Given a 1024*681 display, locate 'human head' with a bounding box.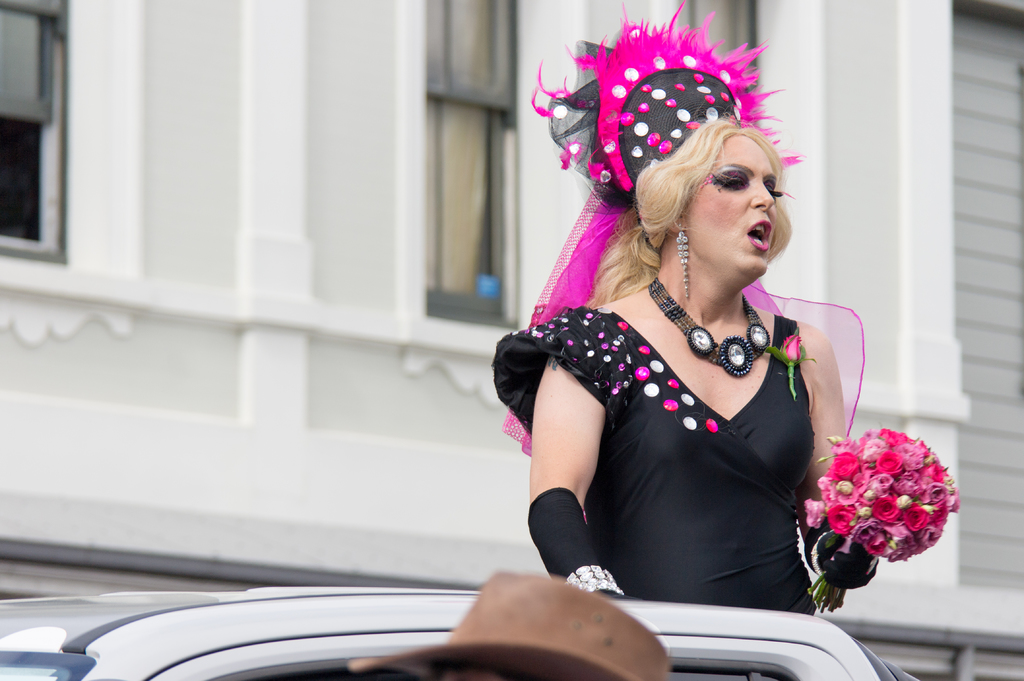
Located: 429, 579, 655, 680.
